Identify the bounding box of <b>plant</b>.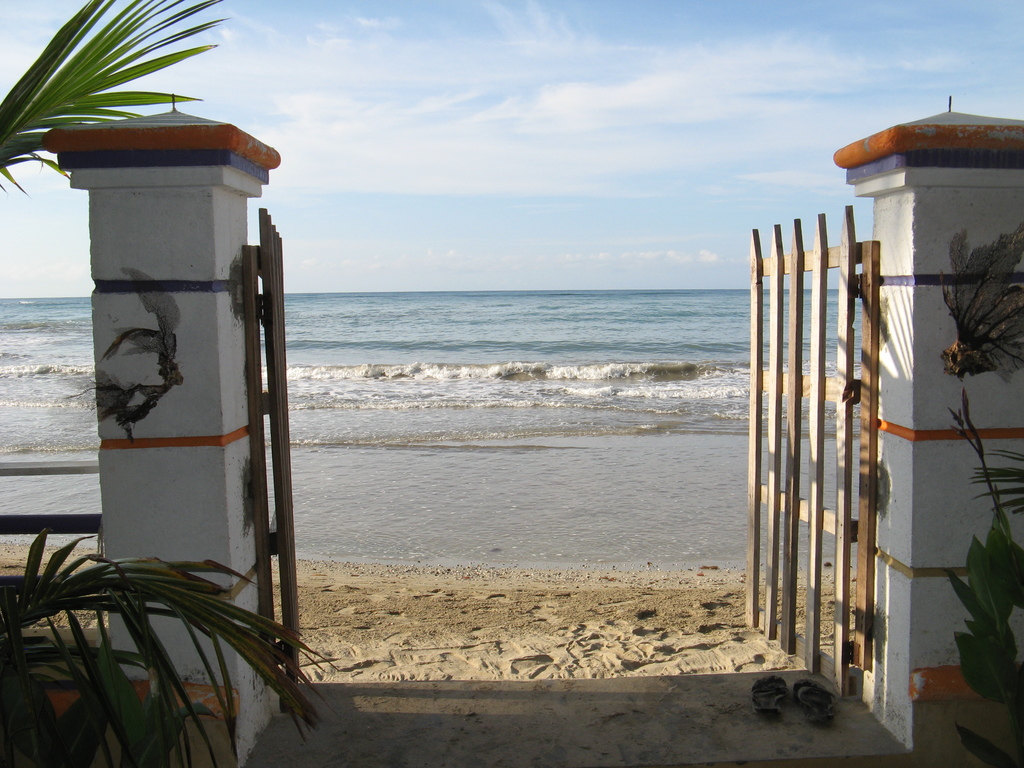
0:493:345:755.
